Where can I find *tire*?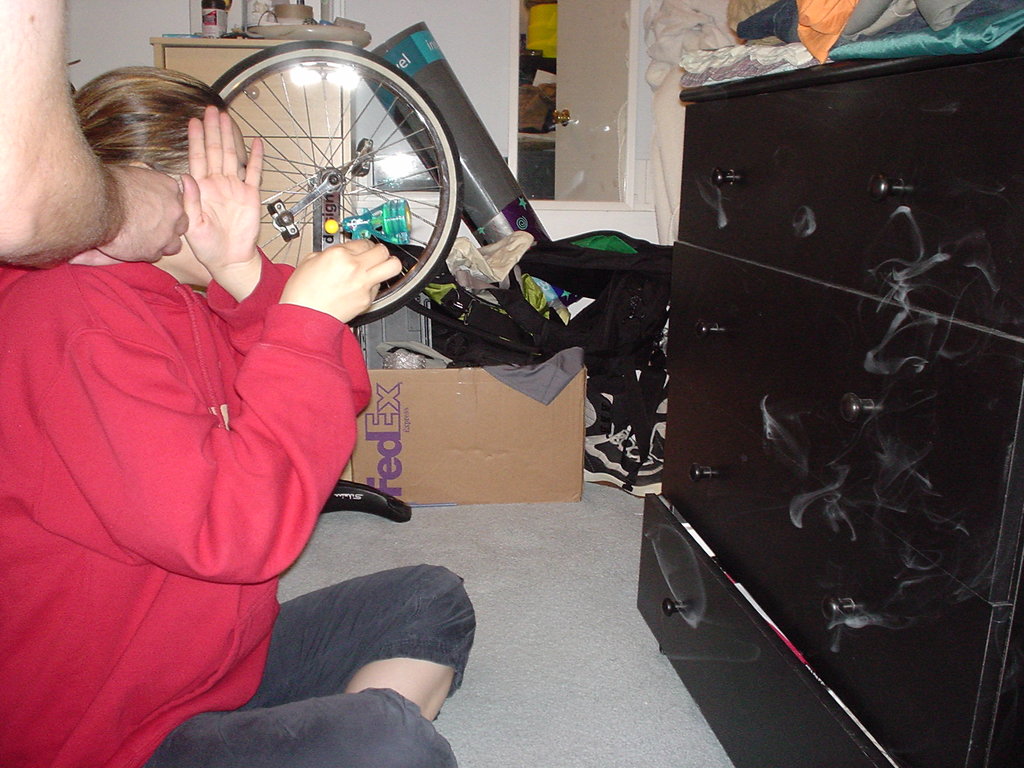
You can find it at Rect(184, 46, 444, 280).
